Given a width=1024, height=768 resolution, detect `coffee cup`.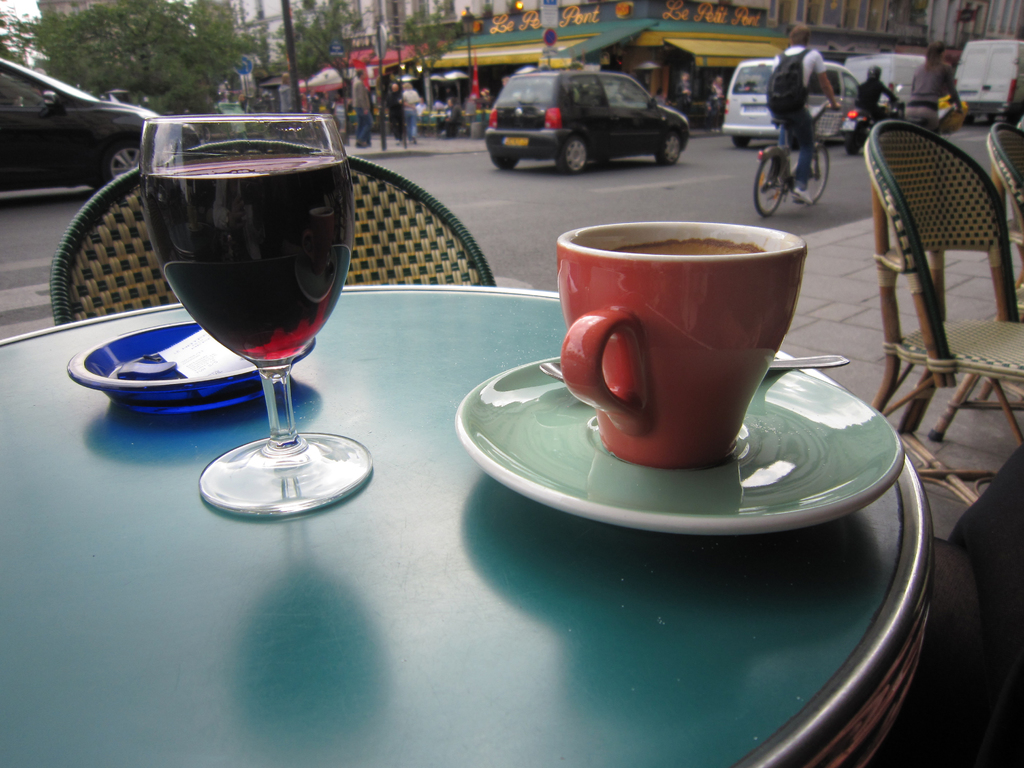
bbox(556, 221, 808, 466).
